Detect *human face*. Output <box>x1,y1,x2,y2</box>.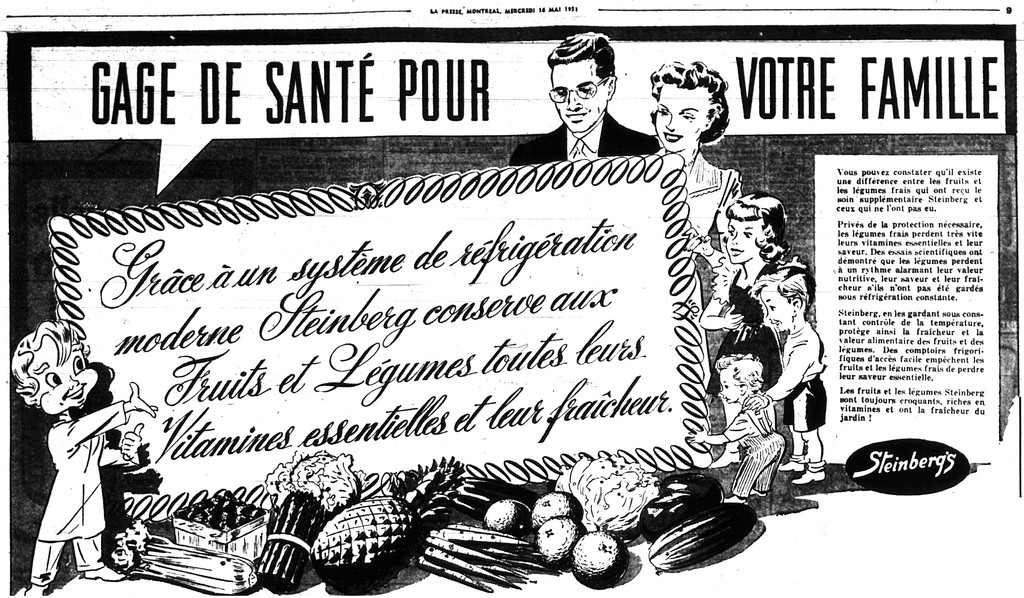
<box>757,286,796,335</box>.
